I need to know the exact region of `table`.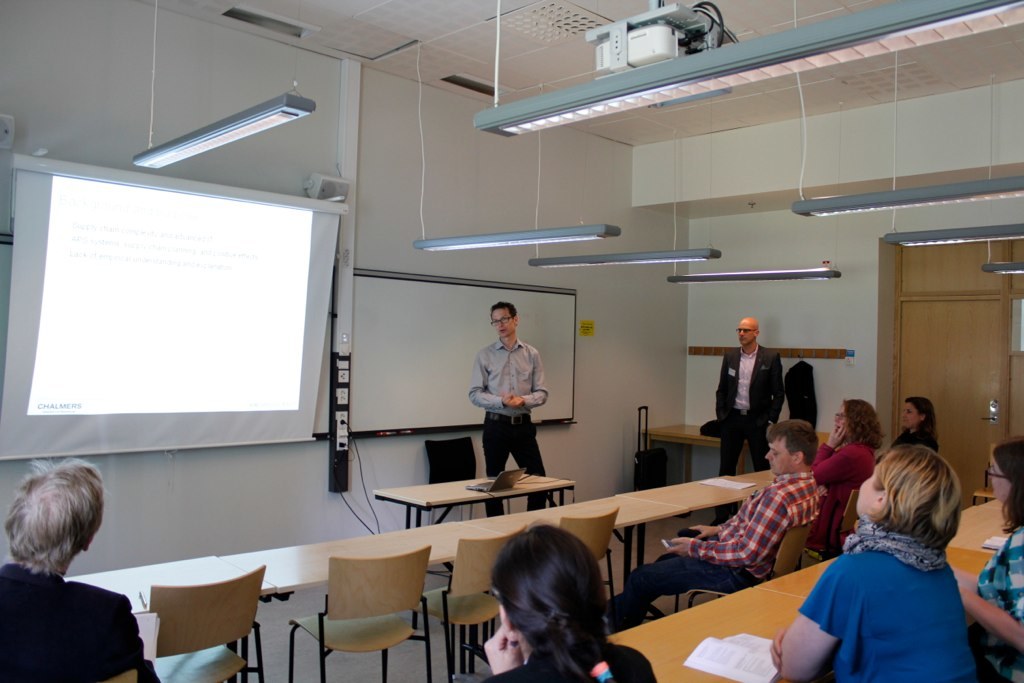
Region: select_region(449, 491, 690, 675).
